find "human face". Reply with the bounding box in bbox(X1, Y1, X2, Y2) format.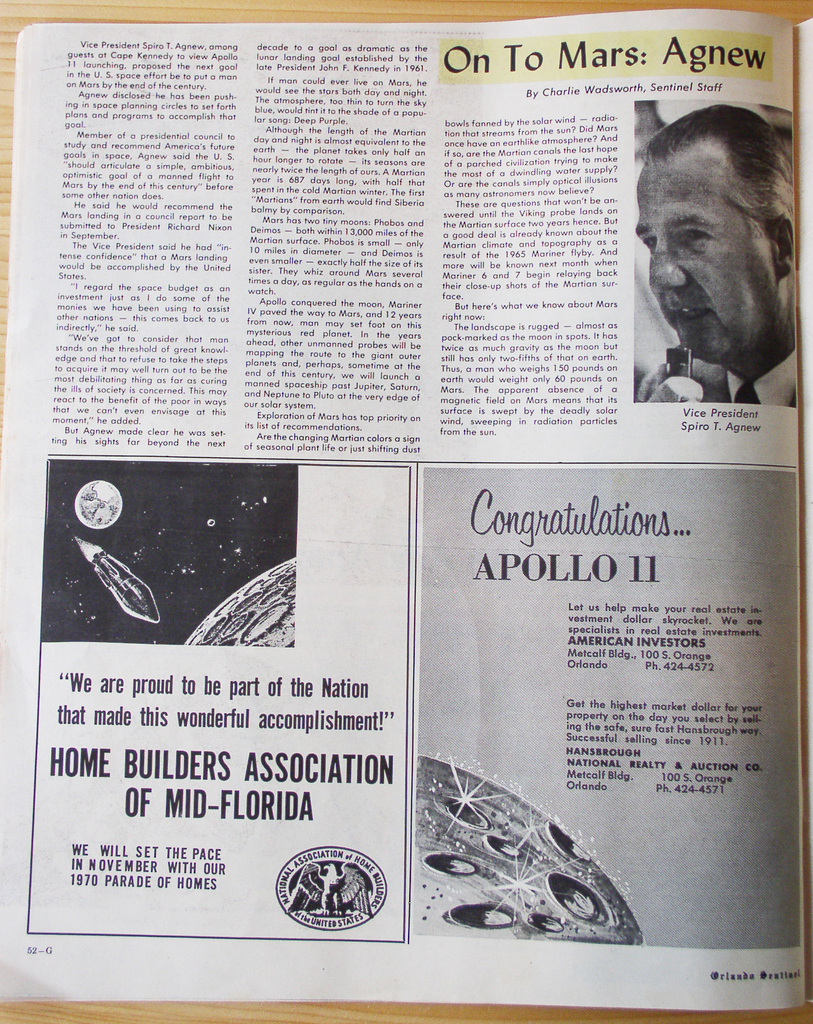
bbox(629, 127, 783, 360).
